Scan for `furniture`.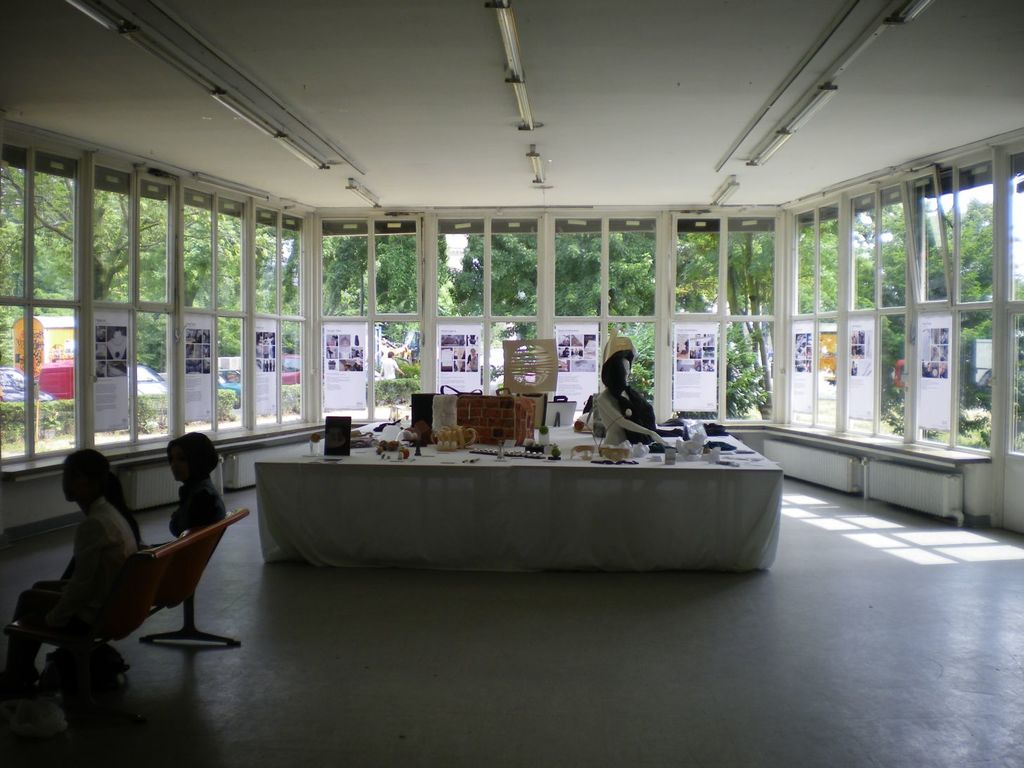
Scan result: <box>658,418,993,467</box>.
